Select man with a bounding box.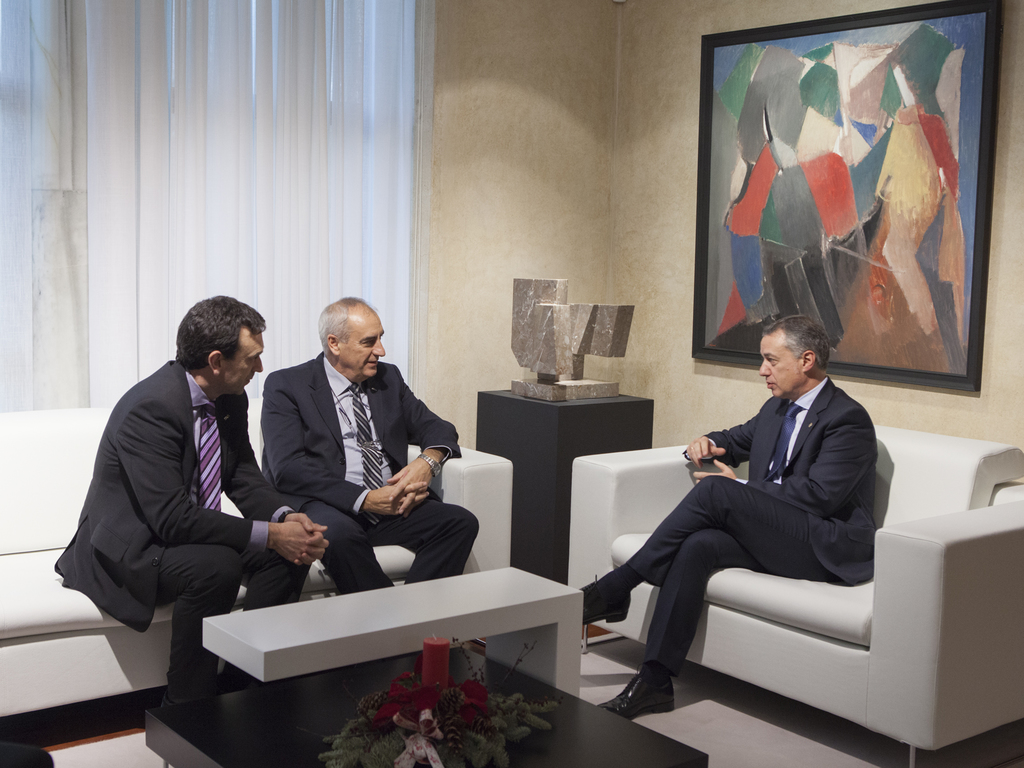
bbox(51, 294, 324, 700).
